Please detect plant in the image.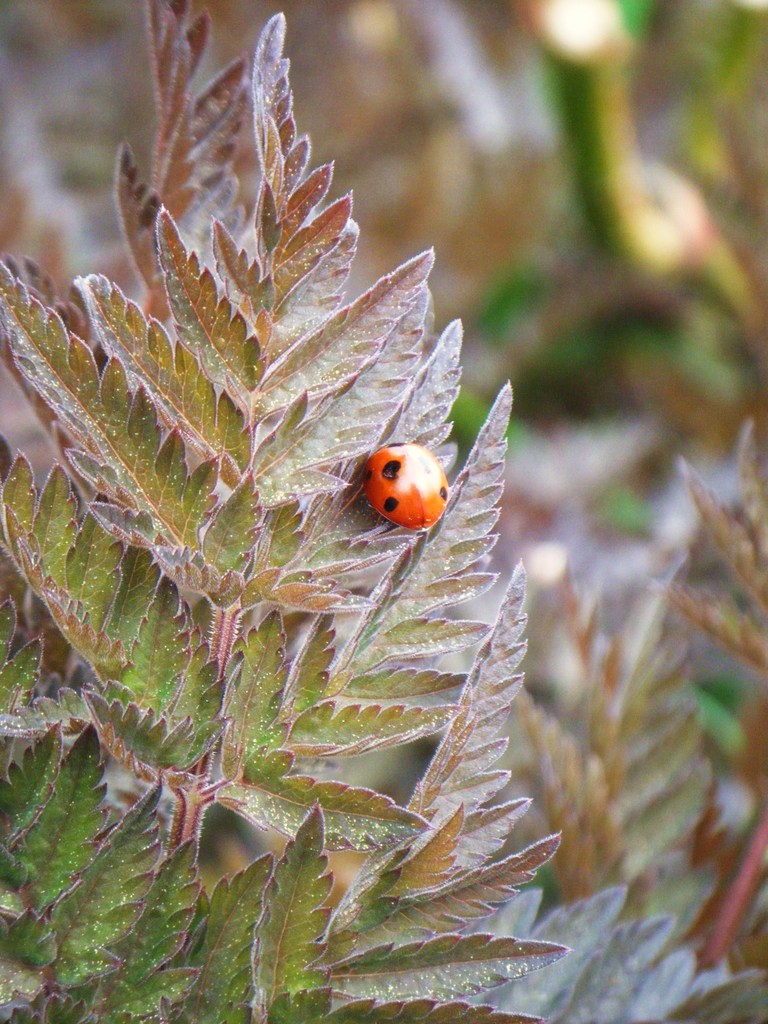
rect(486, 0, 767, 1023).
